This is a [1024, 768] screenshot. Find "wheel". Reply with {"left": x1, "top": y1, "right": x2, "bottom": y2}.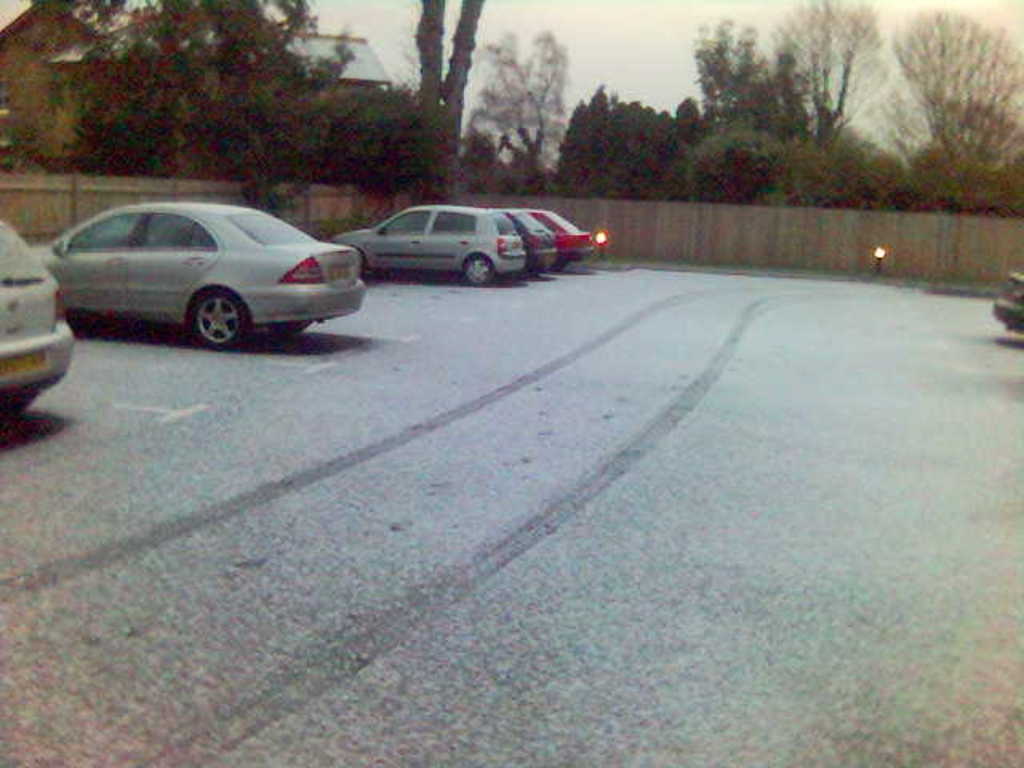
{"left": 195, "top": 286, "right": 243, "bottom": 347}.
